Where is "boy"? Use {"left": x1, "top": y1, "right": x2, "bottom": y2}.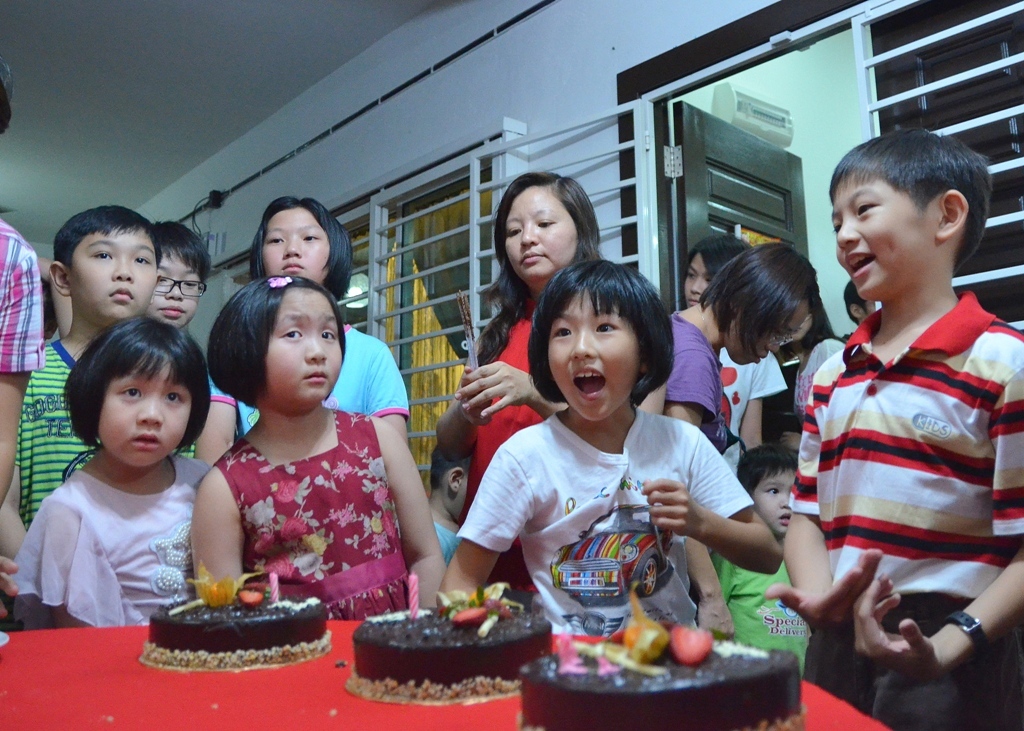
{"left": 707, "top": 441, "right": 817, "bottom": 682}.
